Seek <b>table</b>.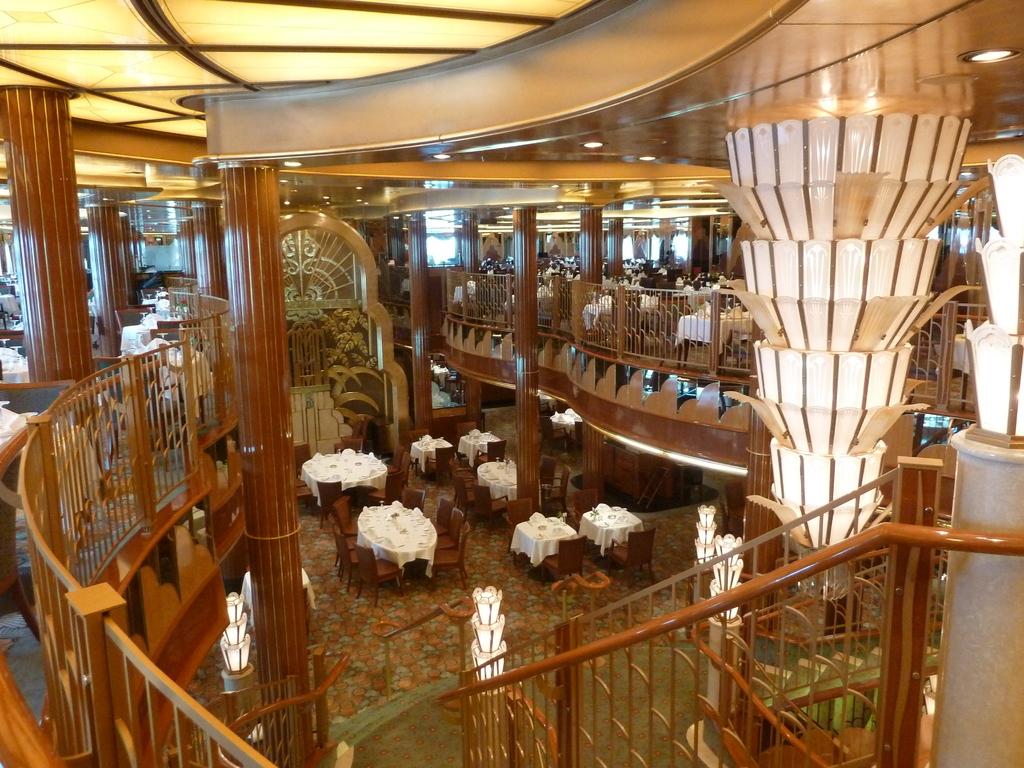
[511, 515, 582, 576].
